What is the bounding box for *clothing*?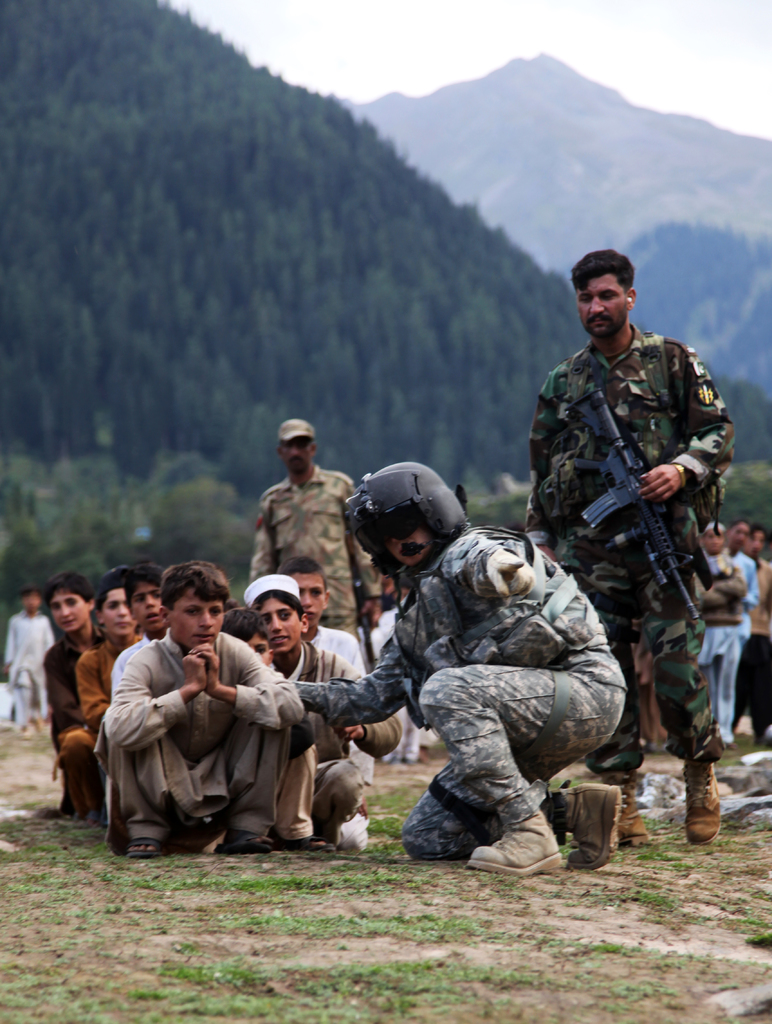
241, 456, 378, 630.
